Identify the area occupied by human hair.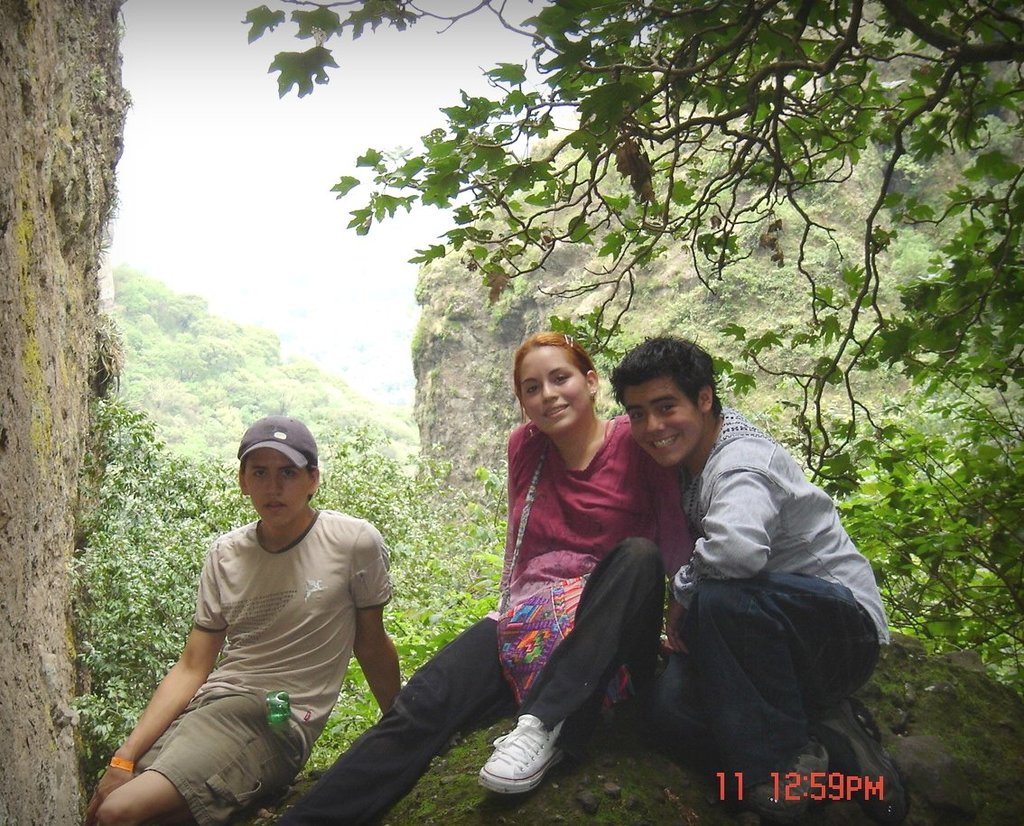
Area: rect(513, 329, 591, 406).
